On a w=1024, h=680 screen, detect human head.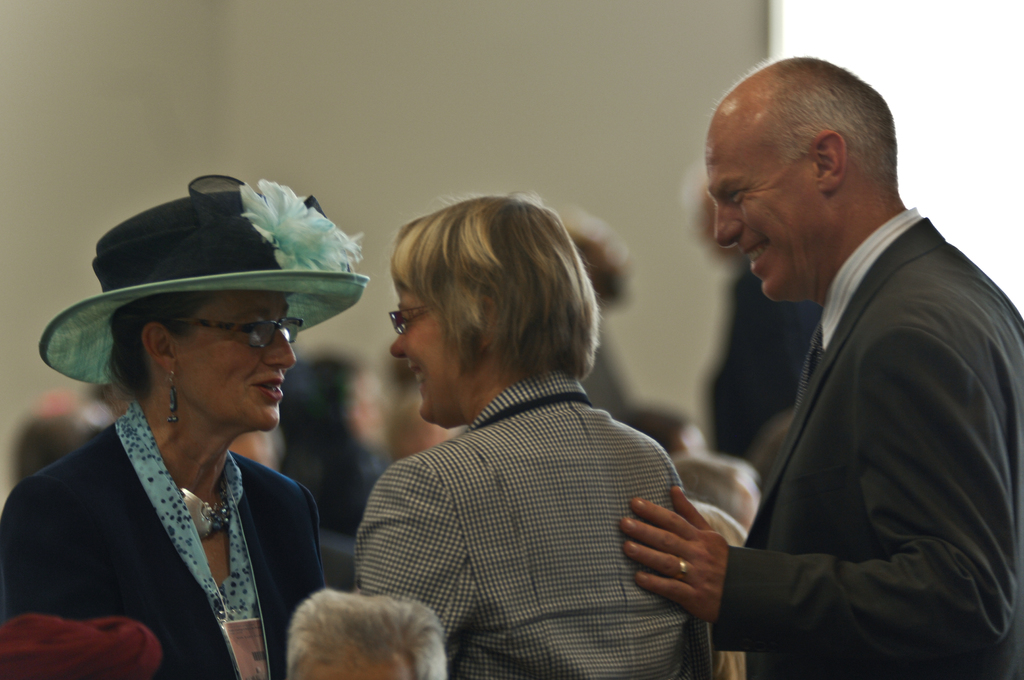
pyautogui.locateOnScreen(290, 590, 447, 679).
